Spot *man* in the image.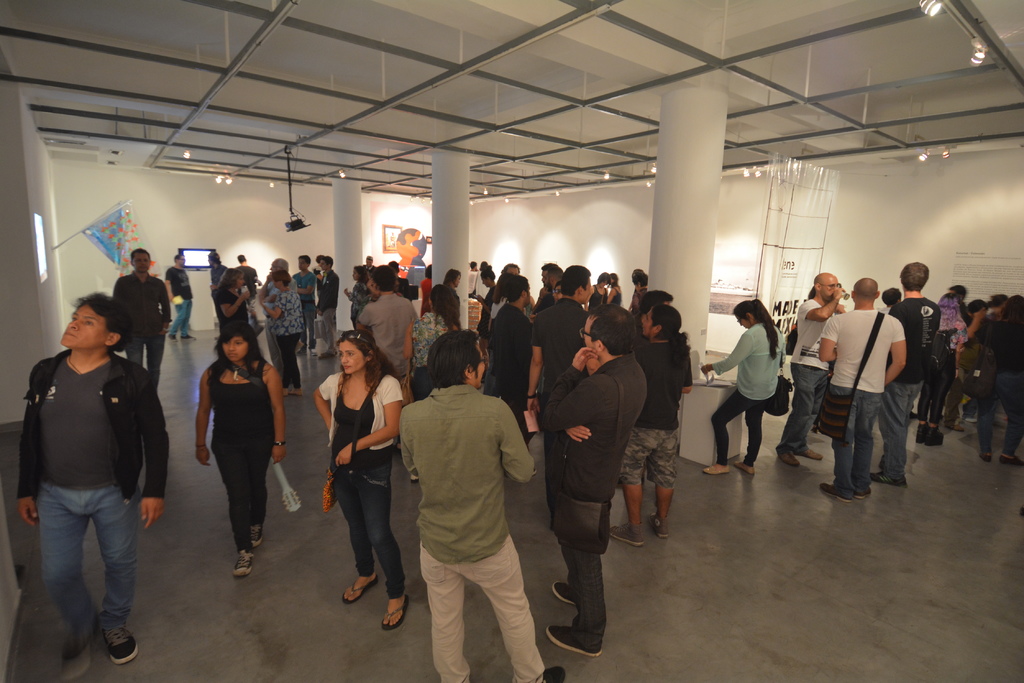
*man* found at 164,248,196,339.
